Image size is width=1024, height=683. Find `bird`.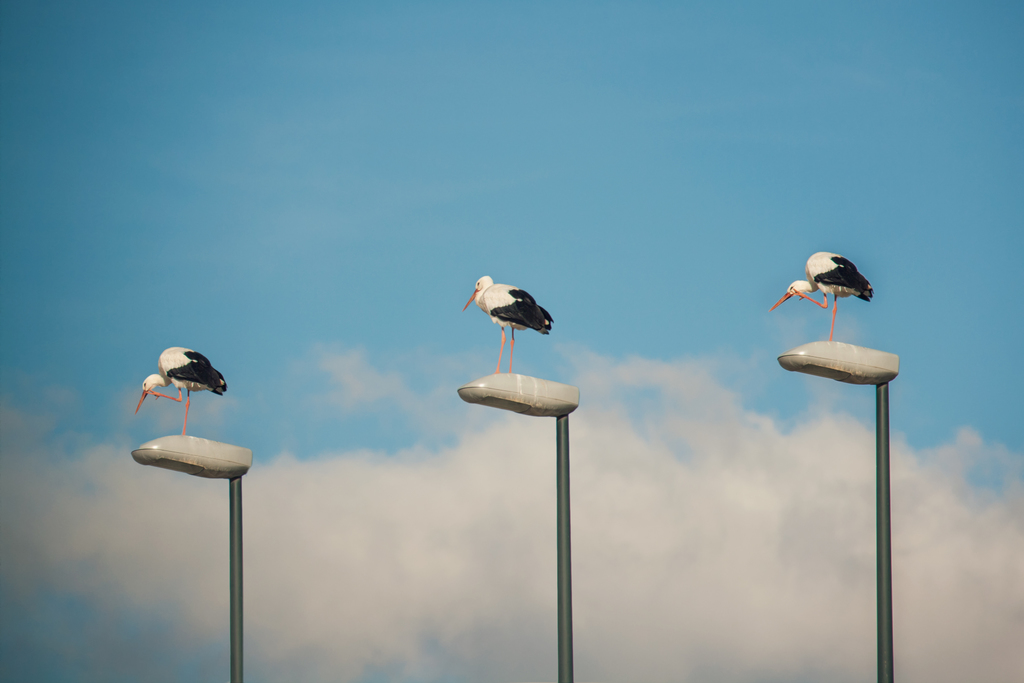
(139, 352, 222, 424).
